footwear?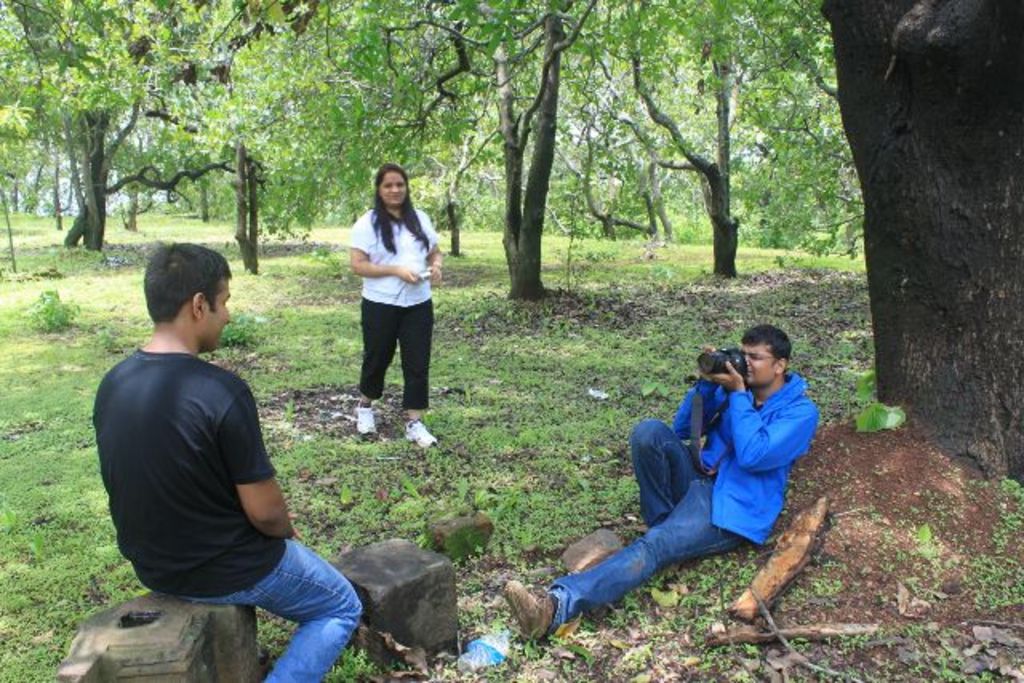
left=403, top=414, right=440, bottom=461
